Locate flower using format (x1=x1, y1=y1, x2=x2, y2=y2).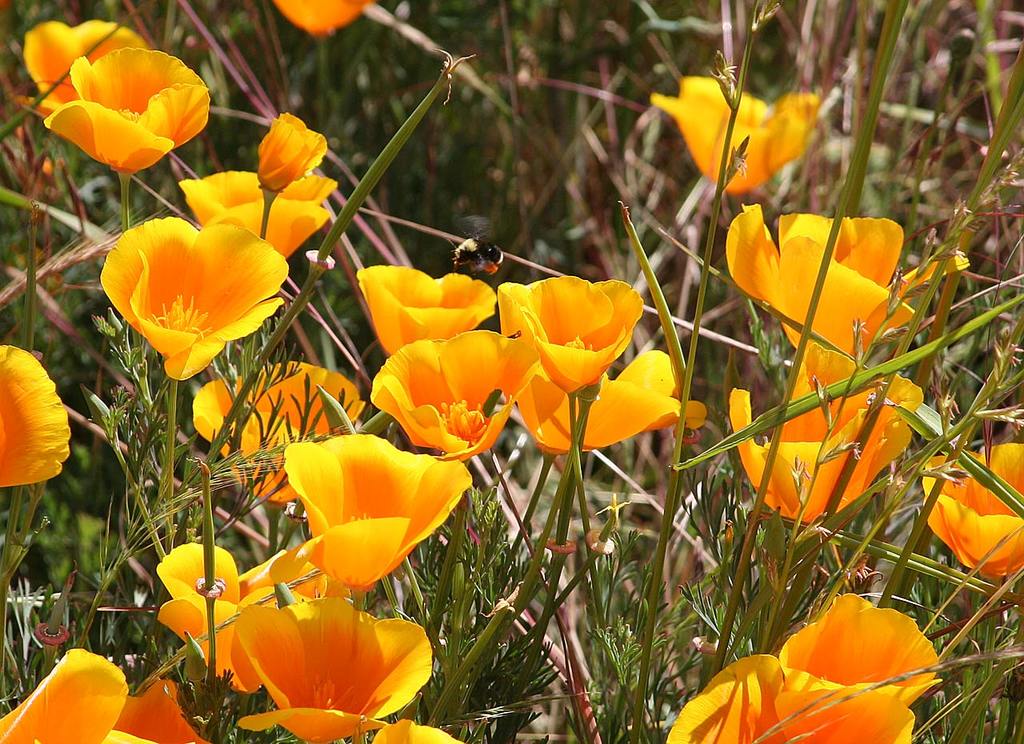
(x1=262, y1=114, x2=327, y2=190).
